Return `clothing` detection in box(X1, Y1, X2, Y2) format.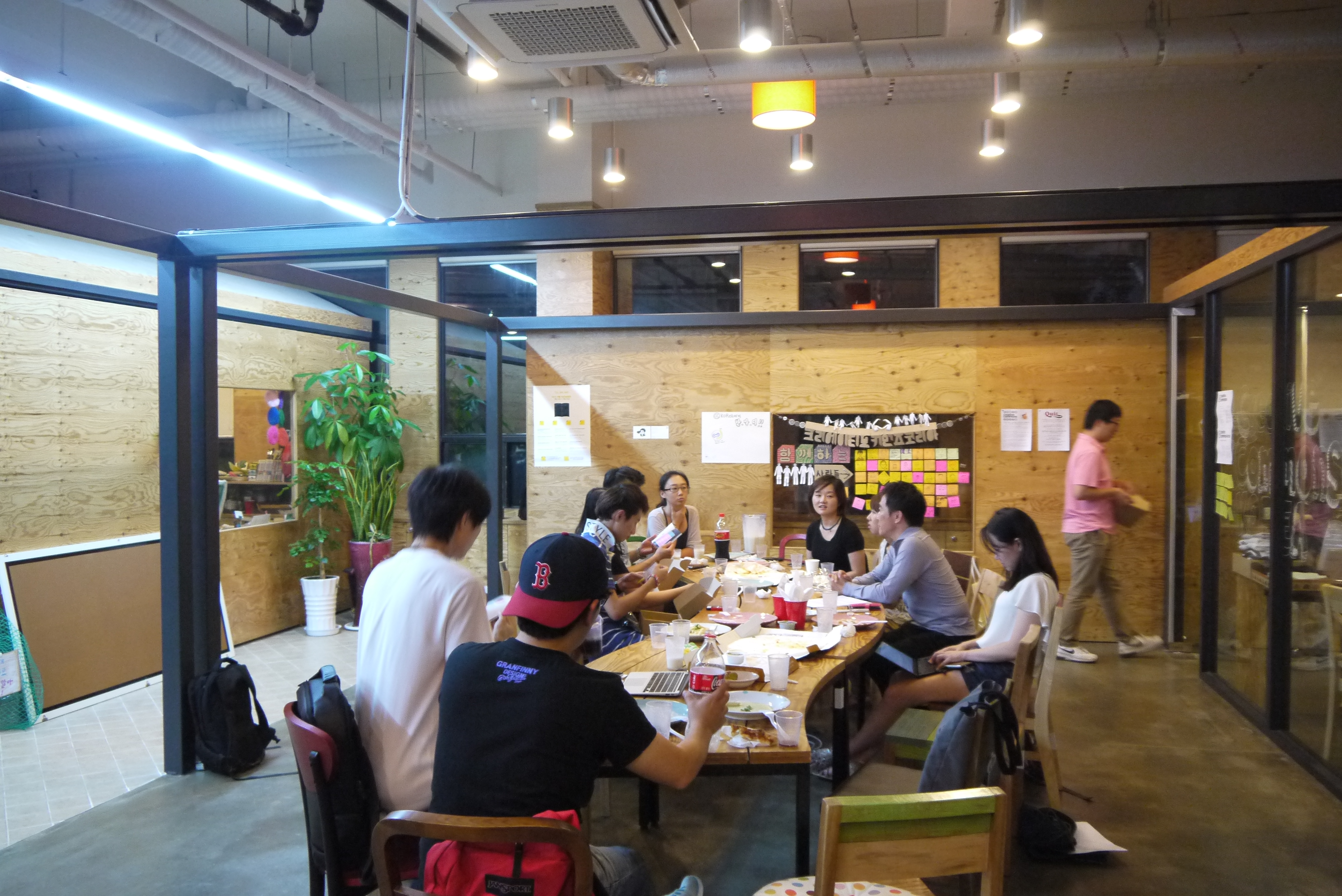
box(217, 169, 238, 184).
